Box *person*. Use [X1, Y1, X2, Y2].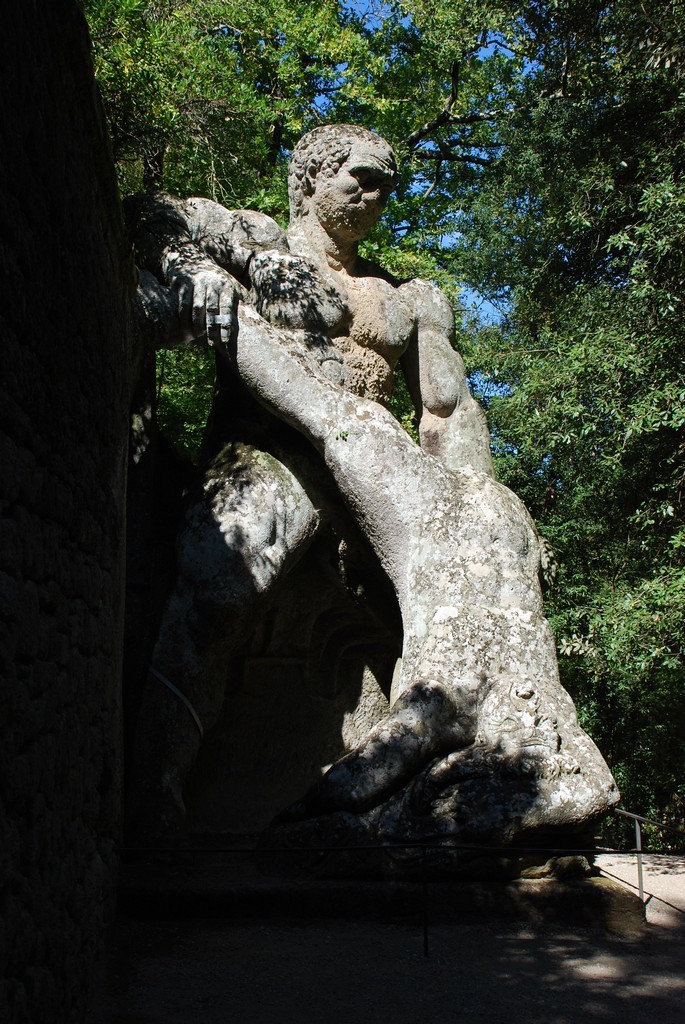
[131, 280, 630, 881].
